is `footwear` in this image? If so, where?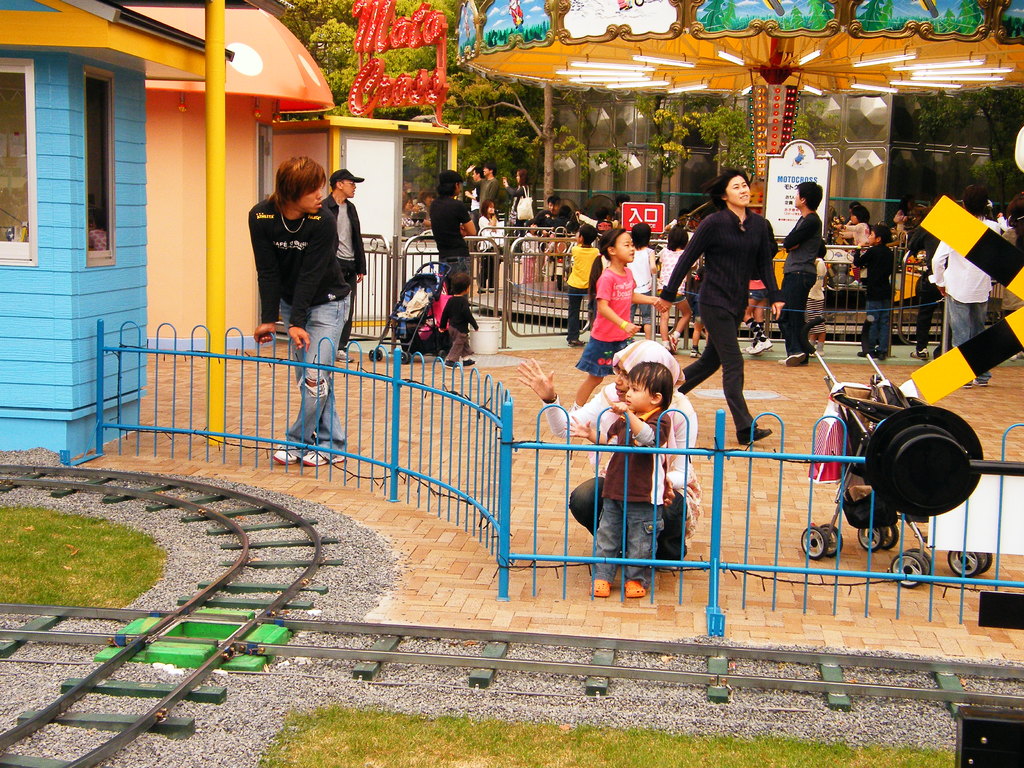
Yes, at pyautogui.locateOnScreen(967, 381, 987, 390).
